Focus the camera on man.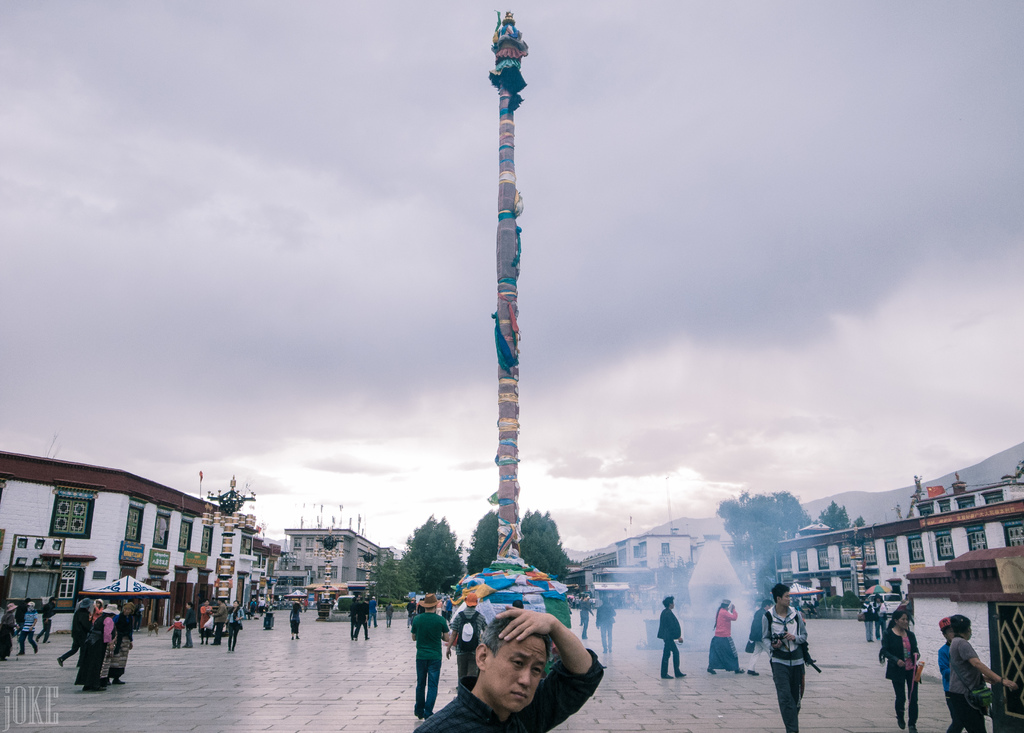
Focus region: region(366, 594, 379, 629).
